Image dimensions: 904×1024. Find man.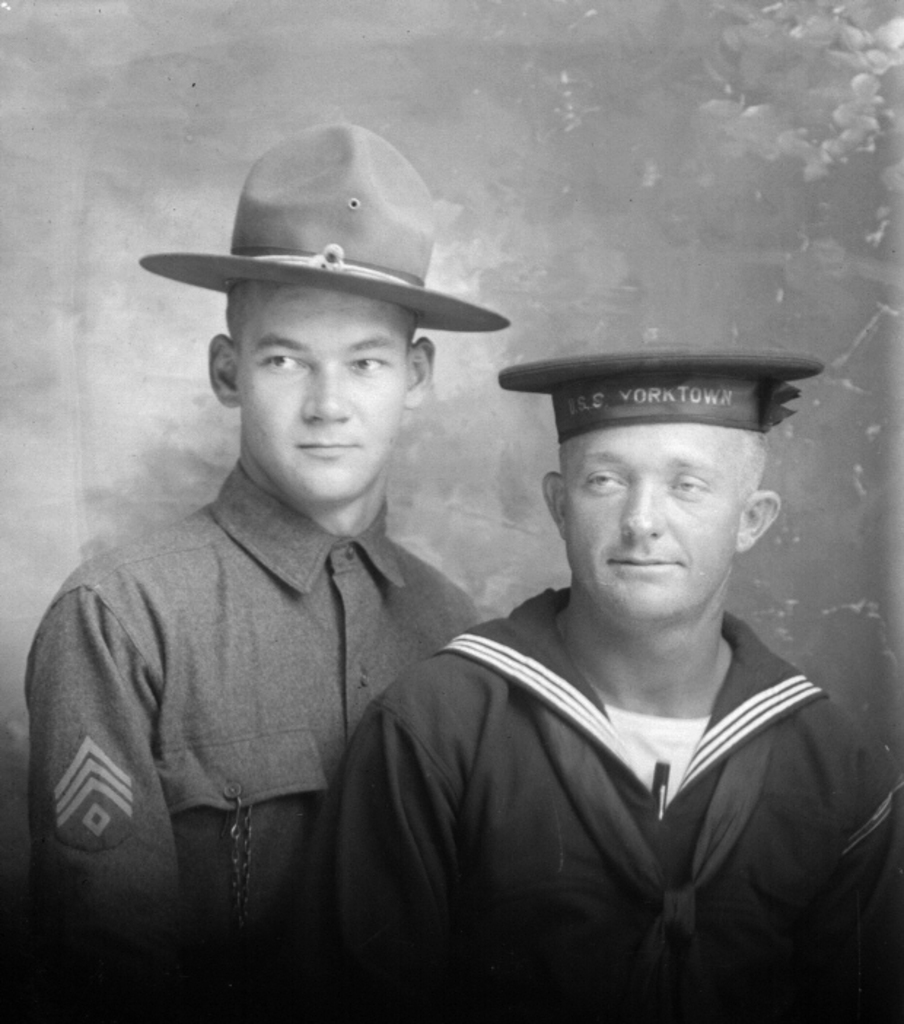
bbox(328, 302, 903, 1004).
